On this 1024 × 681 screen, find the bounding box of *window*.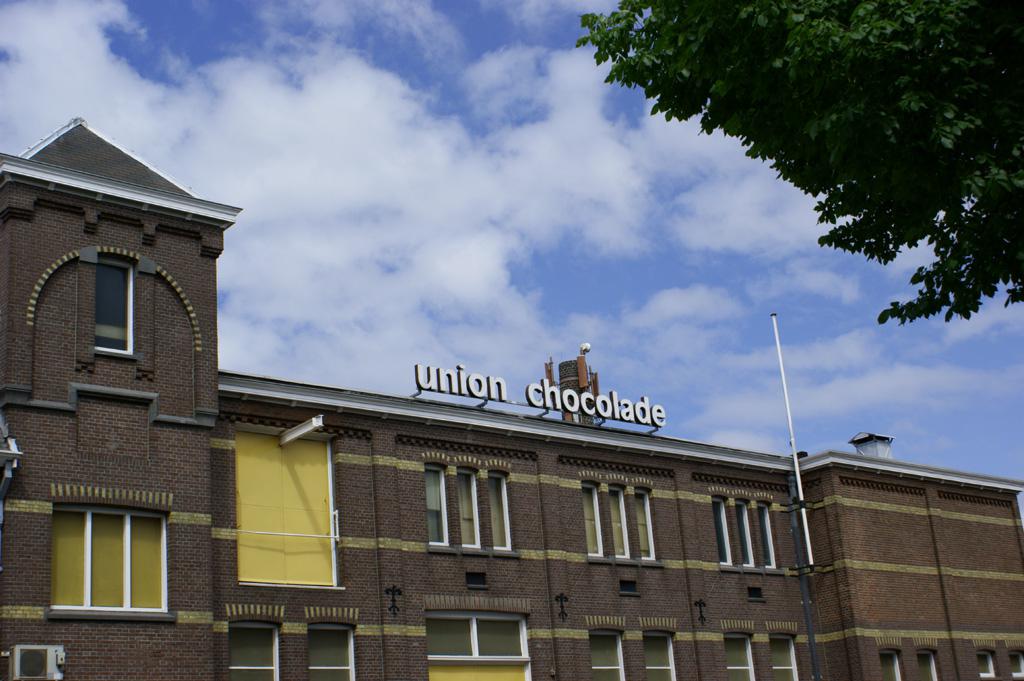
Bounding box: BBox(456, 467, 480, 548).
